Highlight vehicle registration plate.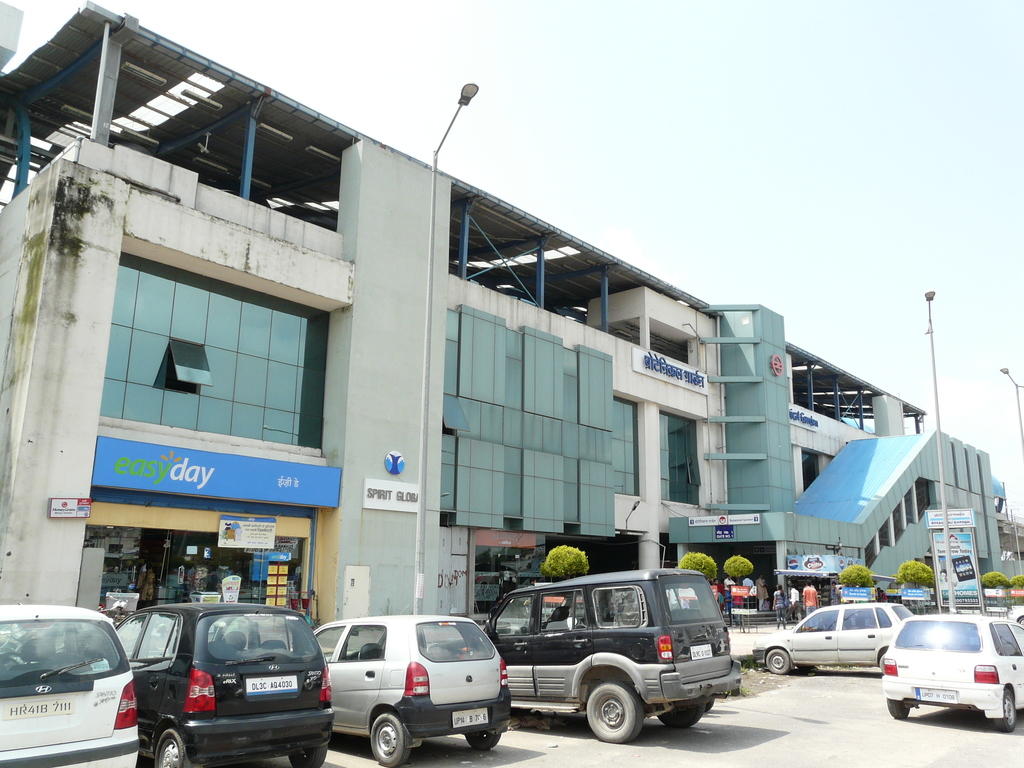
Highlighted region: bbox=[1, 698, 74, 722].
